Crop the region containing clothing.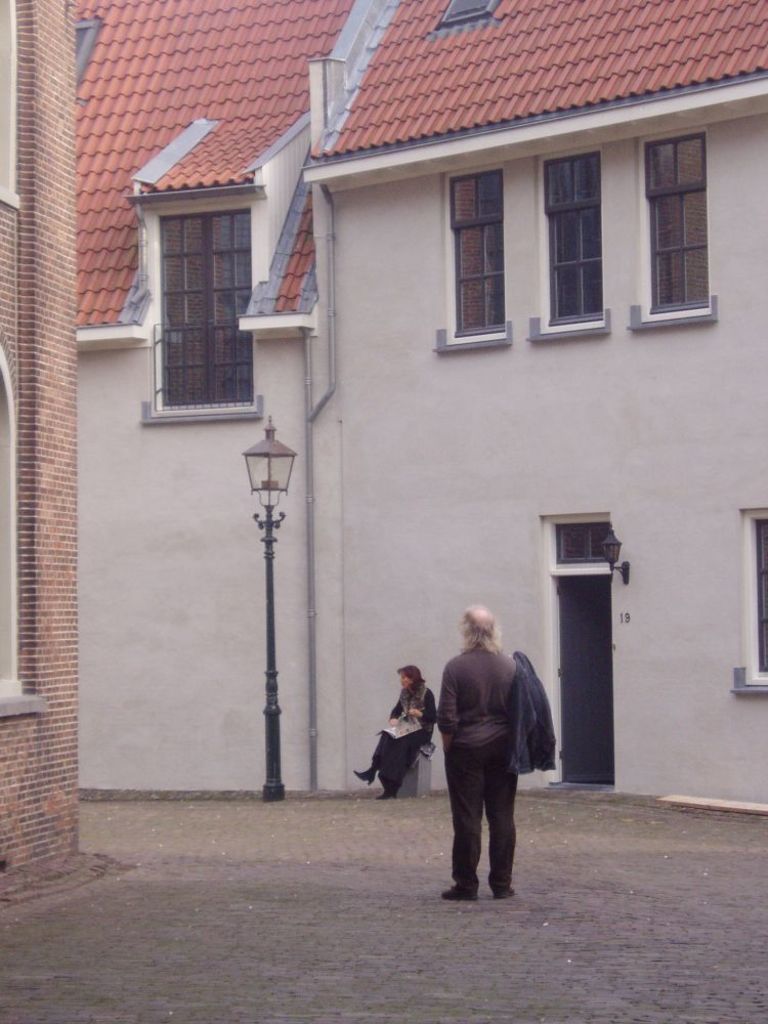
Crop region: {"x1": 434, "y1": 599, "x2": 546, "y2": 885}.
